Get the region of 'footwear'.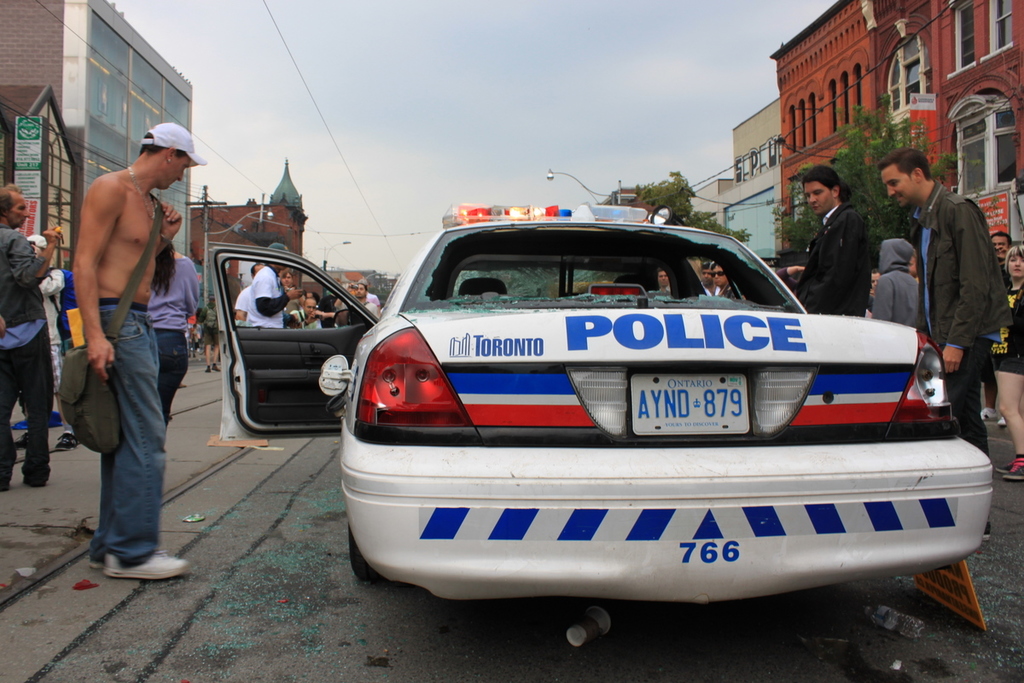
<box>998,412,1009,428</box>.
